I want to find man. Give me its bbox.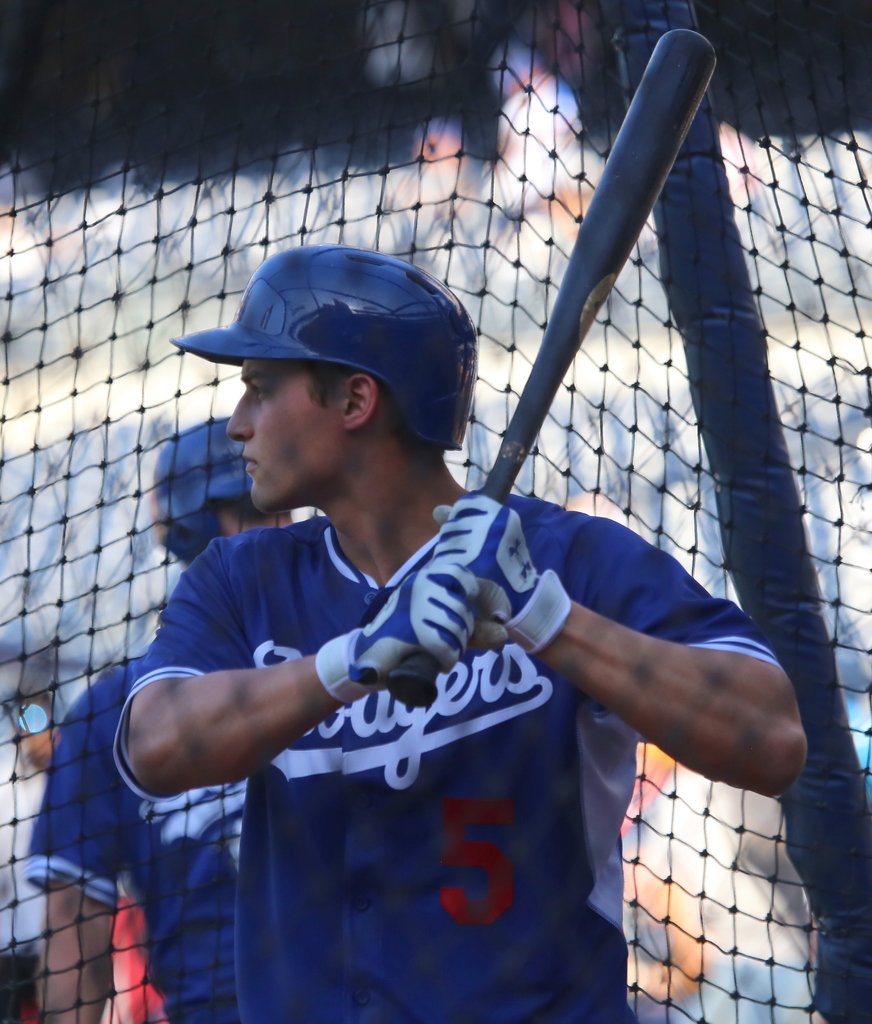
(left=116, top=236, right=828, bottom=1023).
